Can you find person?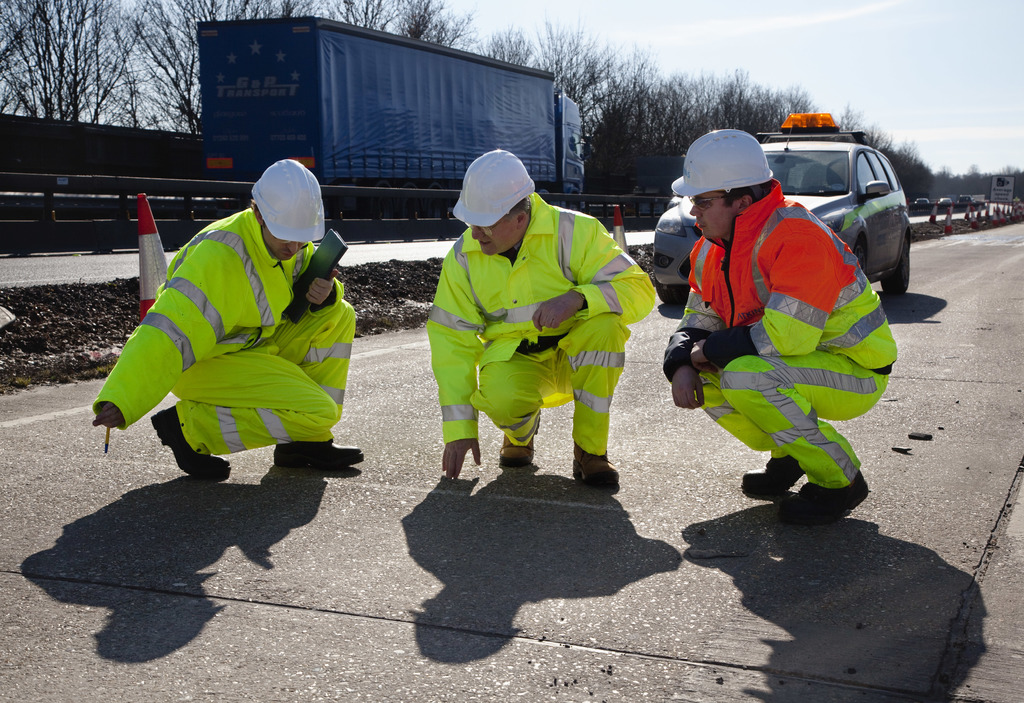
Yes, bounding box: (x1=424, y1=145, x2=660, y2=495).
